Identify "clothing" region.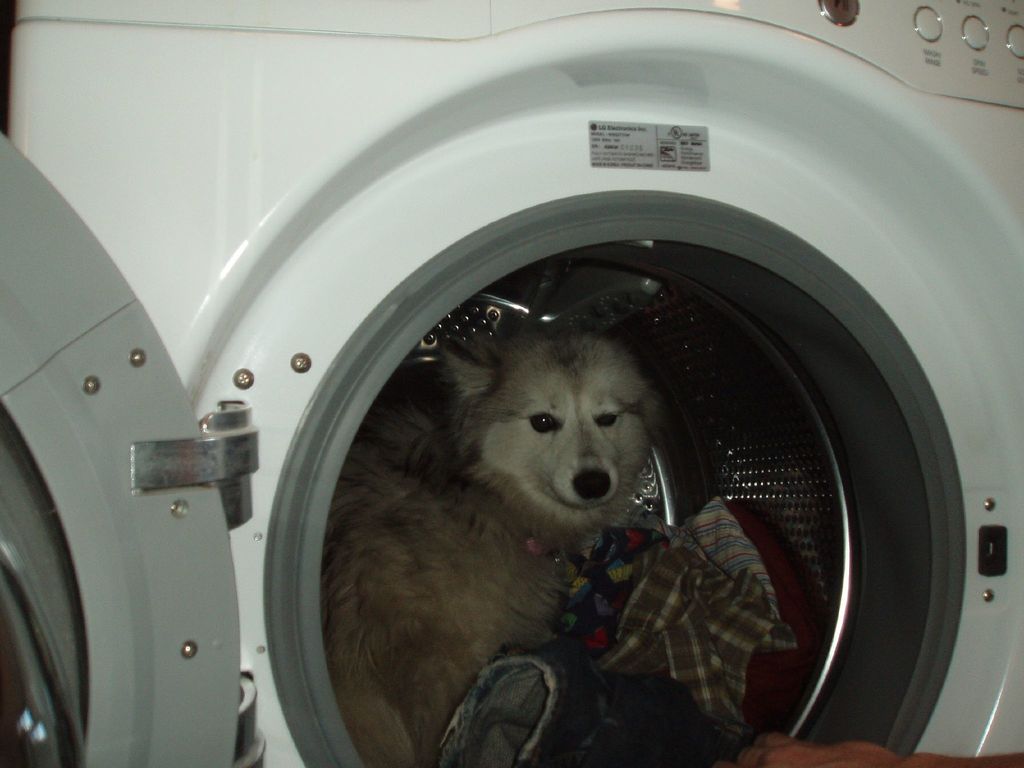
Region: (440,646,731,767).
